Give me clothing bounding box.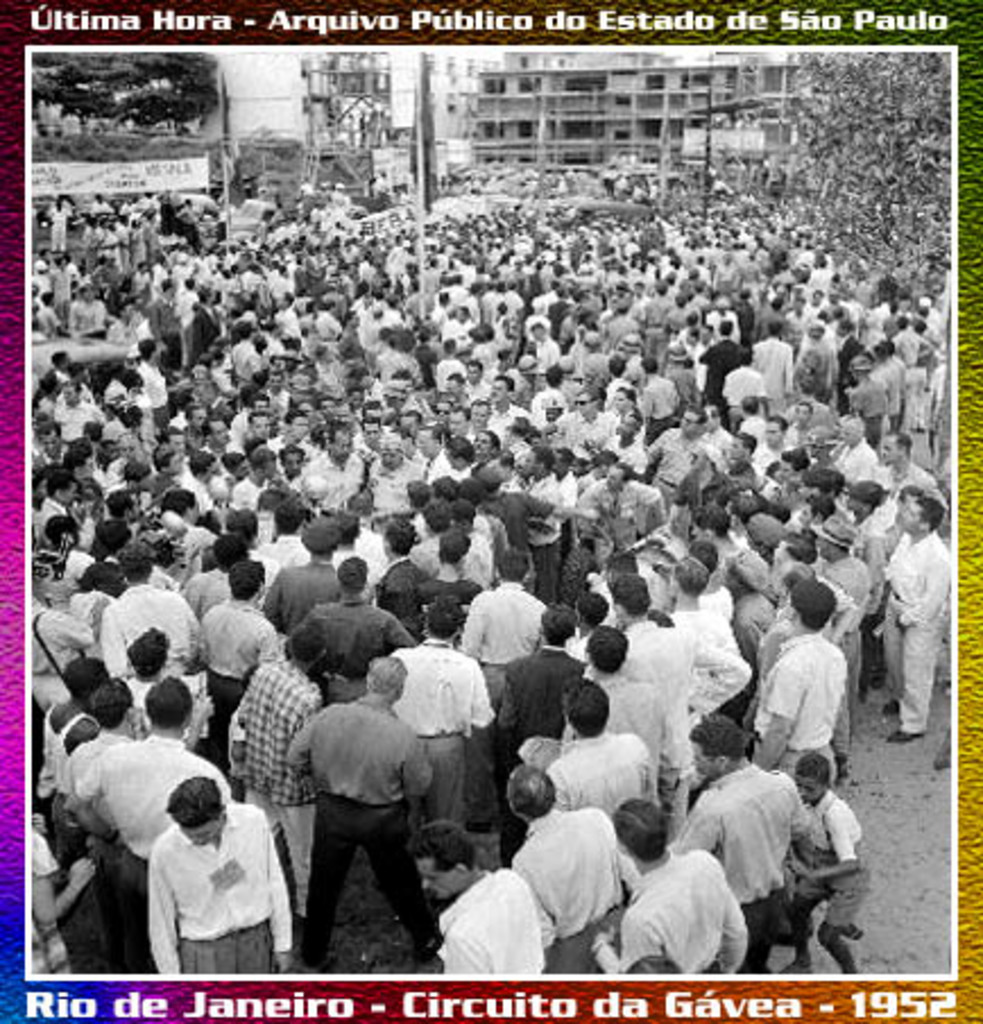
32, 594, 88, 698.
